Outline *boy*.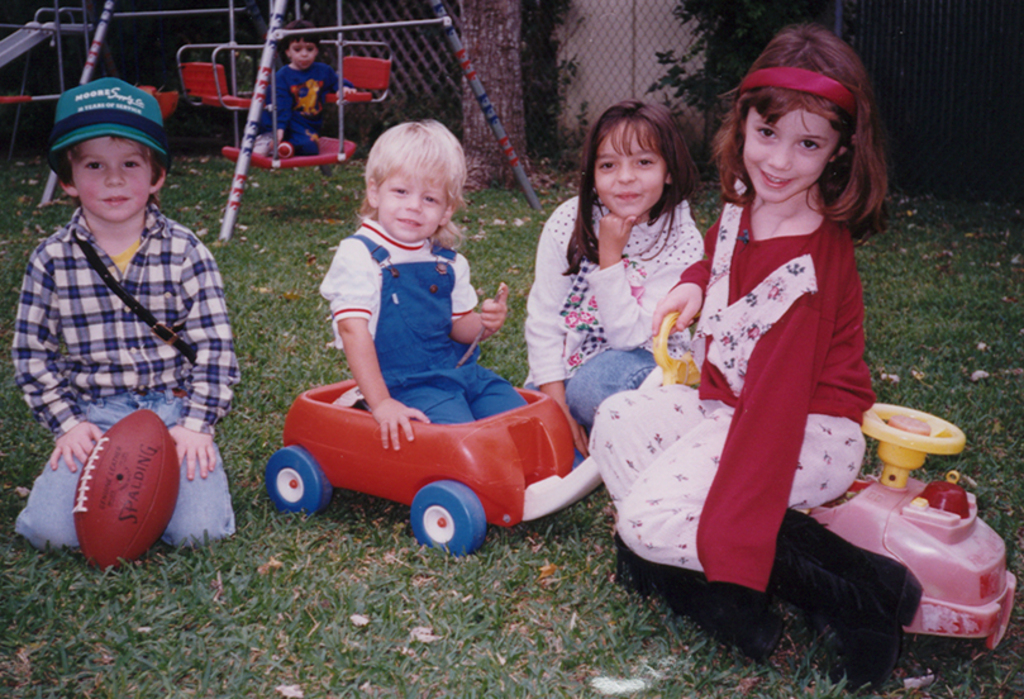
Outline: 9,76,242,547.
